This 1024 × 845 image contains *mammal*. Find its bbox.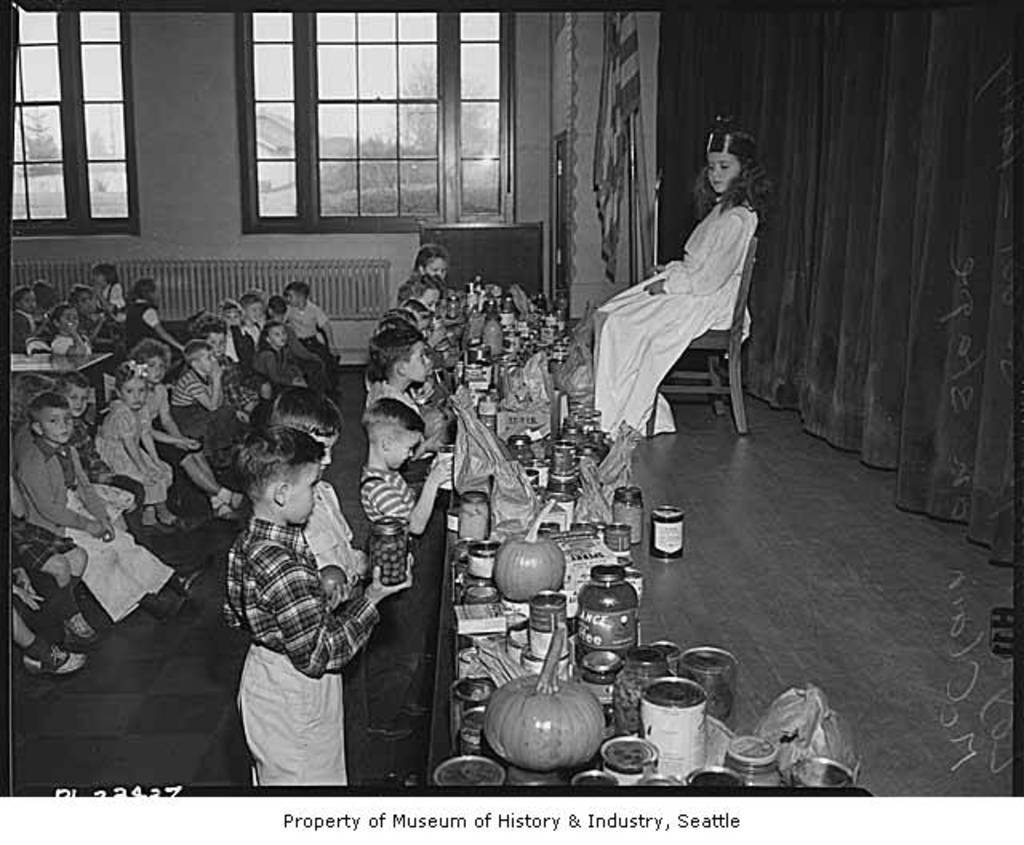
select_region(411, 240, 448, 291).
